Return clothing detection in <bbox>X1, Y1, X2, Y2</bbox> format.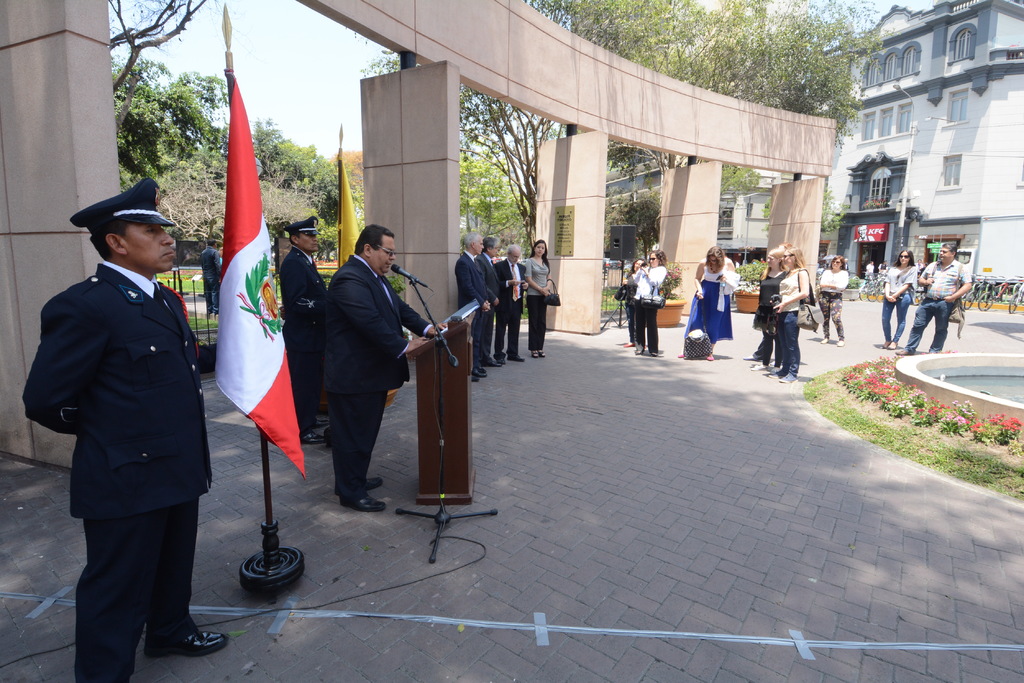
<bbox>915, 262, 925, 275</bbox>.
